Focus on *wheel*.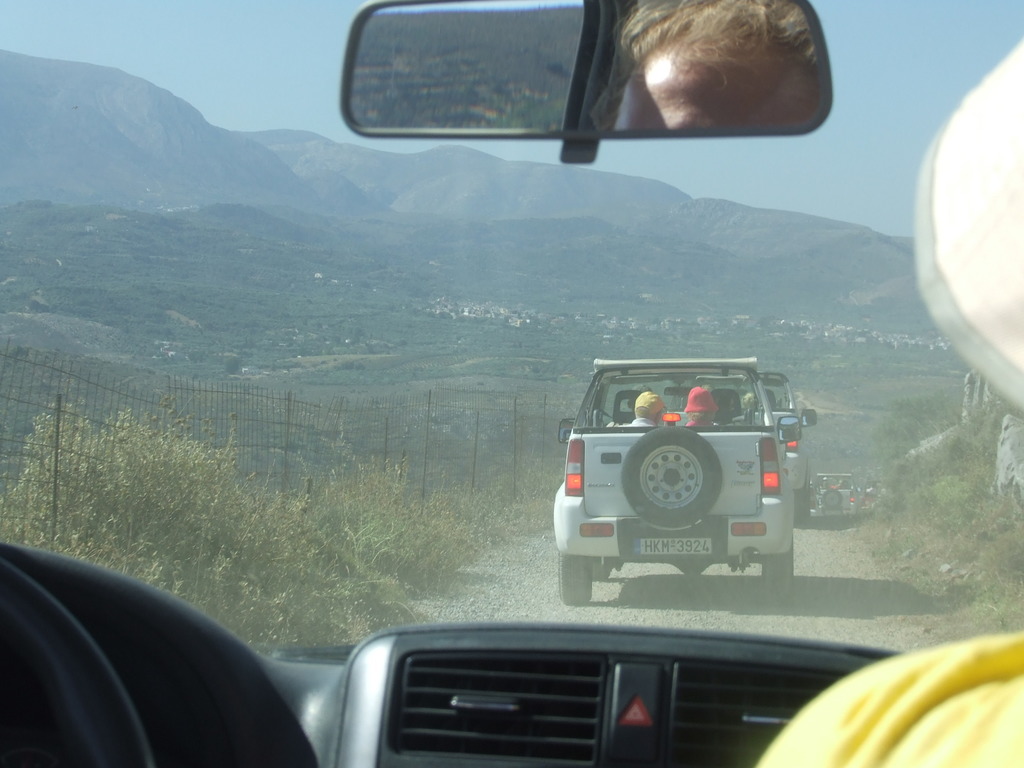
Focused at bbox(557, 548, 592, 605).
